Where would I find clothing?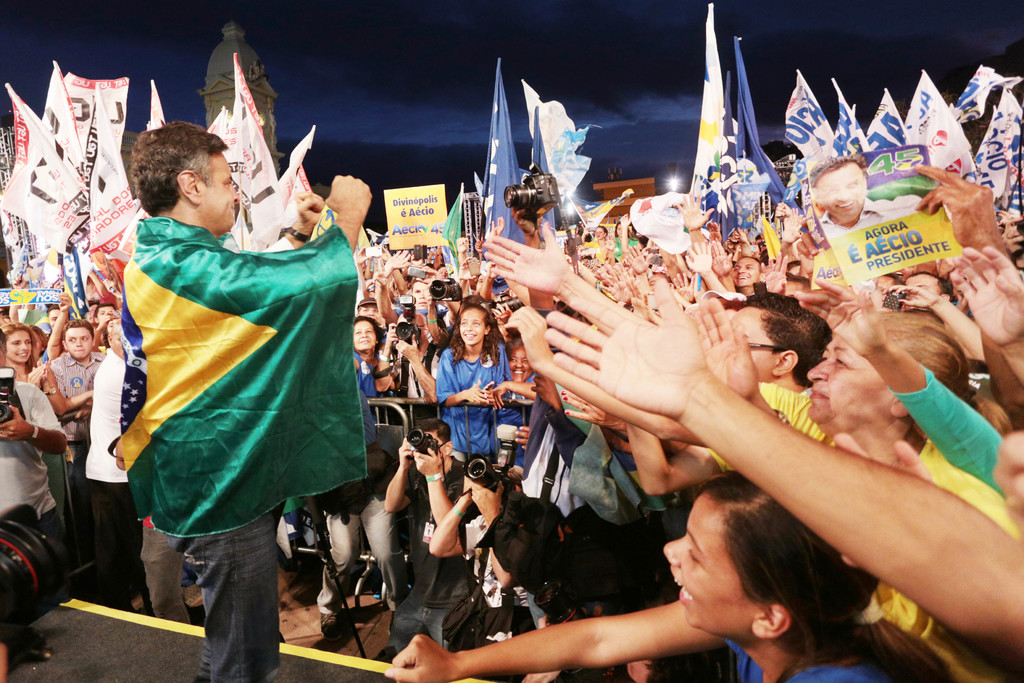
At 394, 462, 479, 653.
